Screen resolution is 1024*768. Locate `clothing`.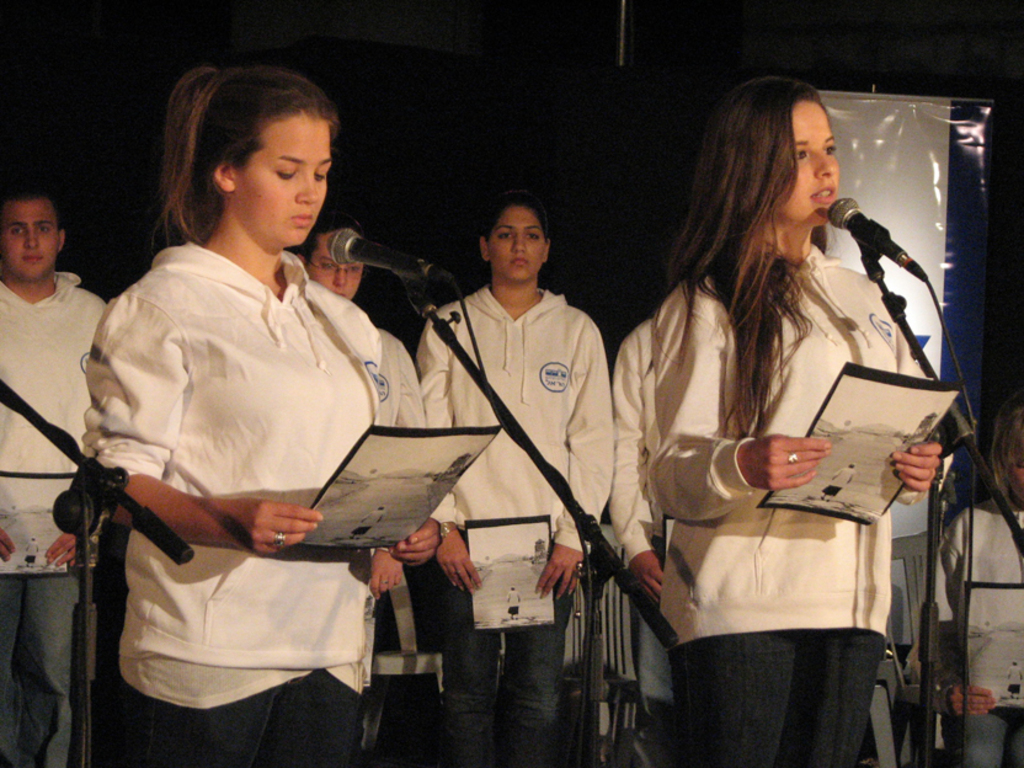
<bbox>414, 286, 614, 767</bbox>.
